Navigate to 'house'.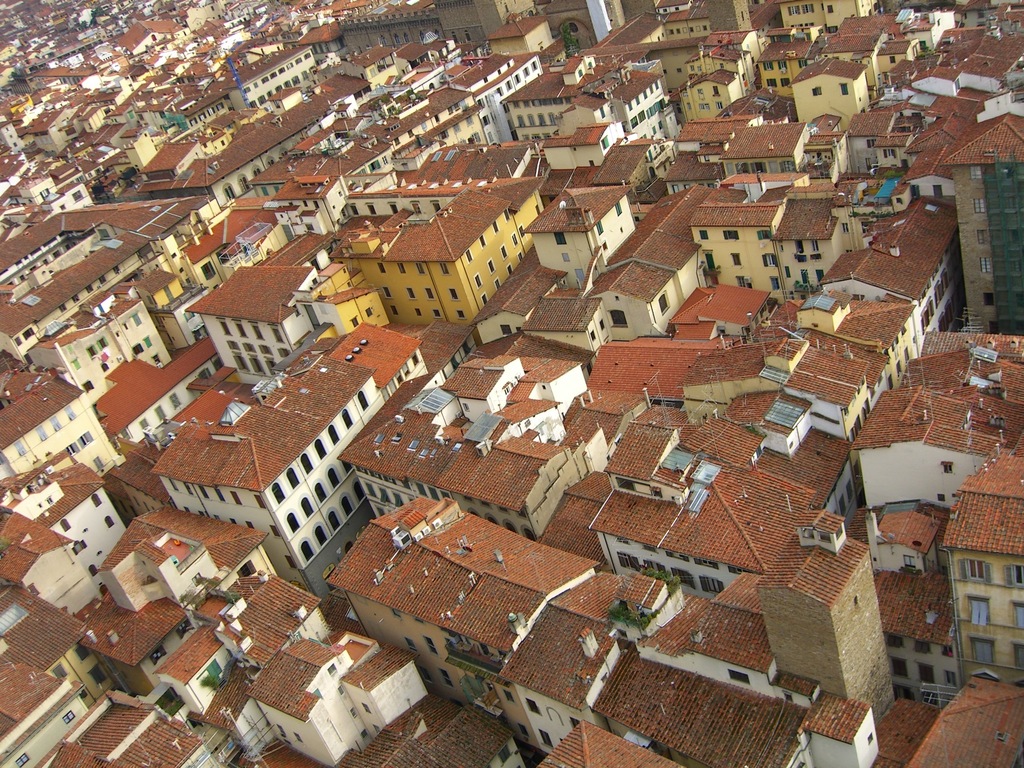
Navigation target: l=938, t=446, r=1023, b=699.
